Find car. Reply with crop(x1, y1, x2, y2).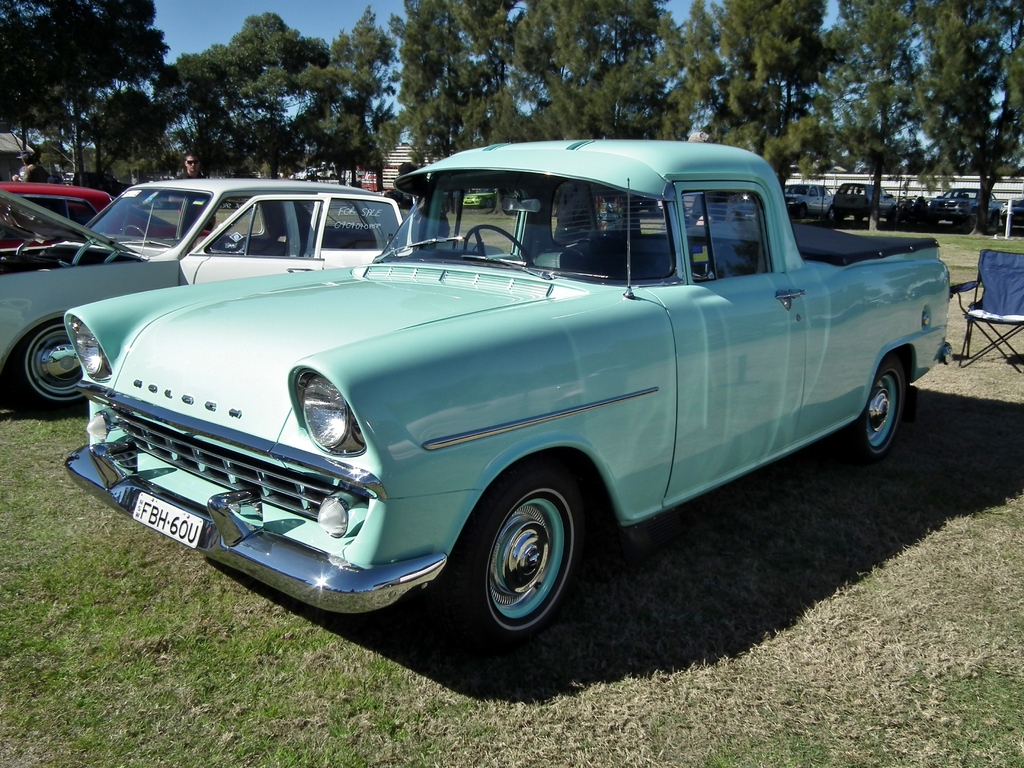
crop(0, 177, 500, 418).
